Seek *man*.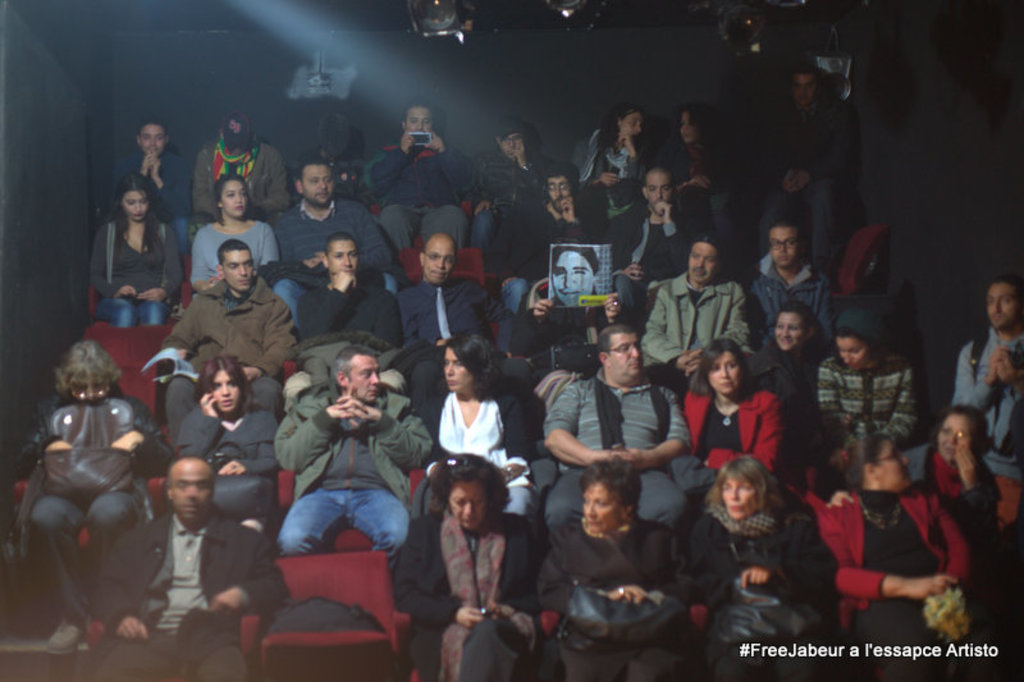
locate(495, 163, 602, 316).
